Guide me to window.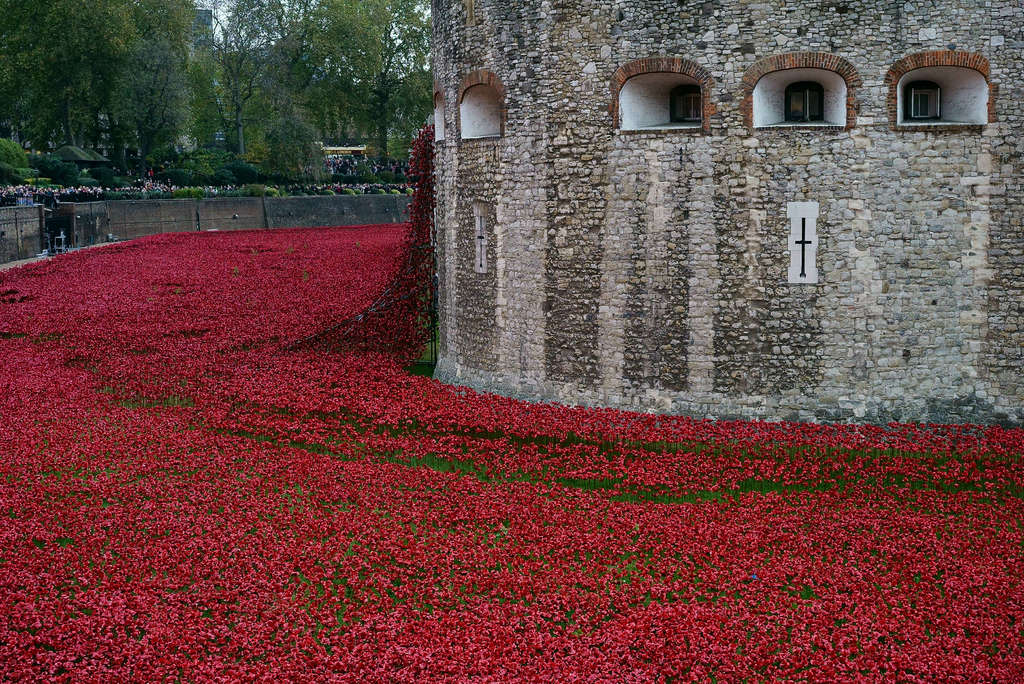
Guidance: (x1=452, y1=77, x2=513, y2=140).
